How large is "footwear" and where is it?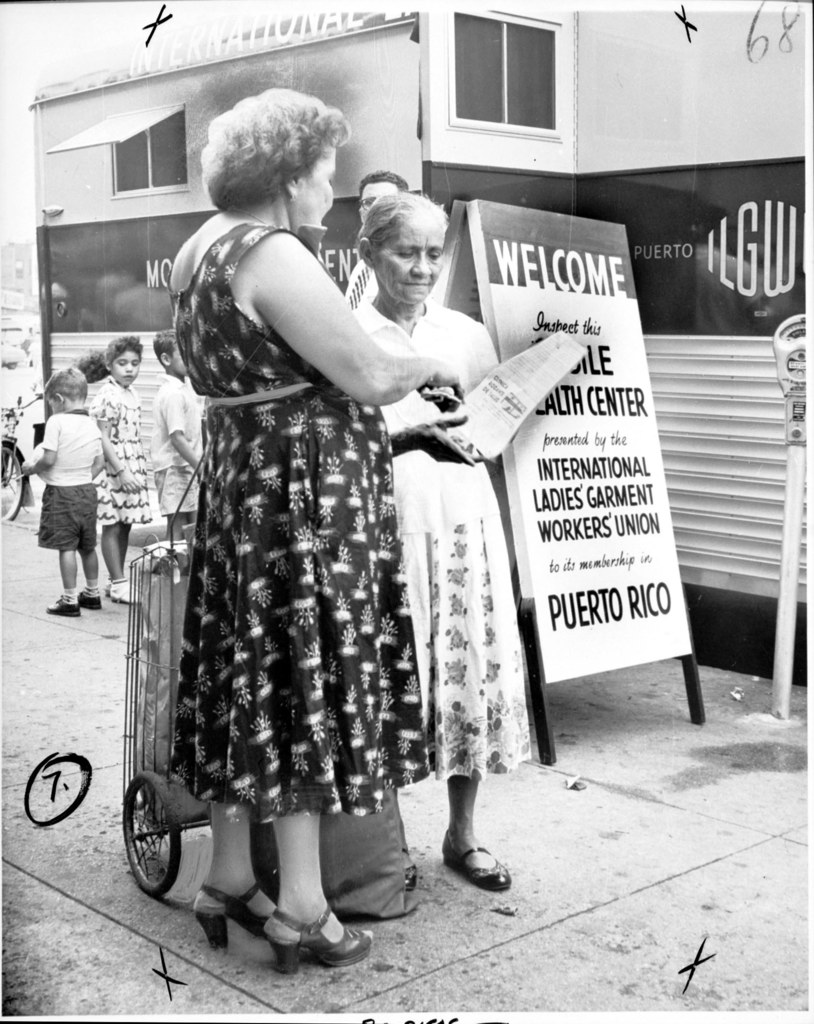
Bounding box: box=[440, 826, 513, 896].
